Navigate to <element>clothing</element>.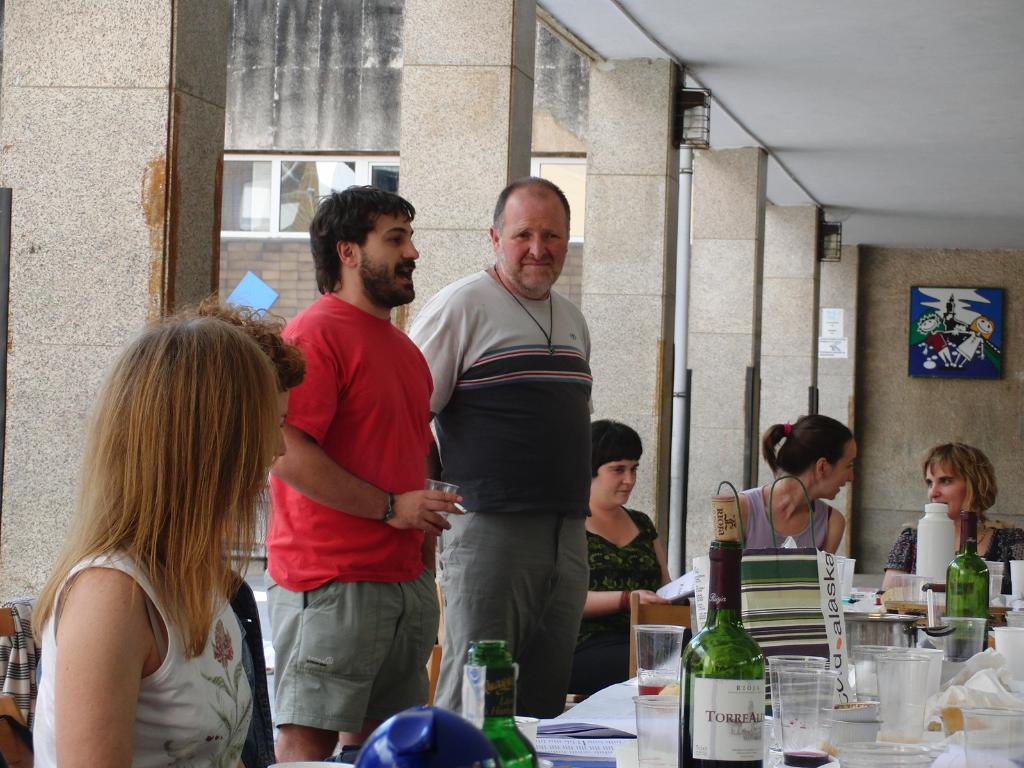
Navigation target: left=275, top=291, right=455, bottom=741.
